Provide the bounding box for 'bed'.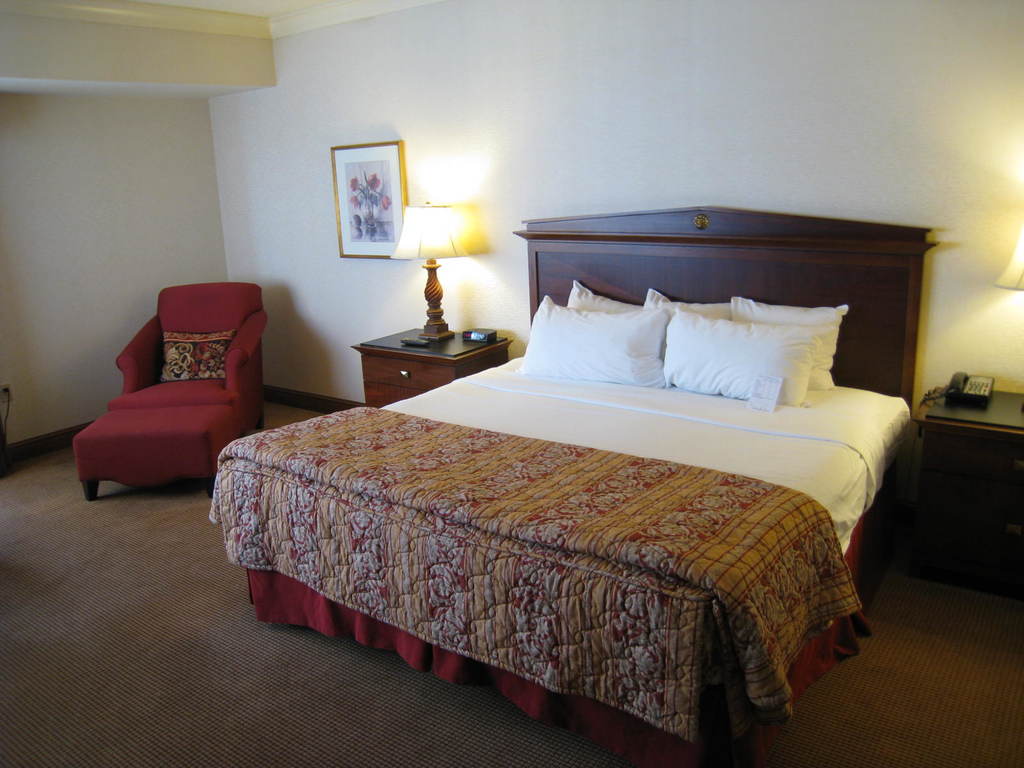
box=[203, 198, 919, 767].
